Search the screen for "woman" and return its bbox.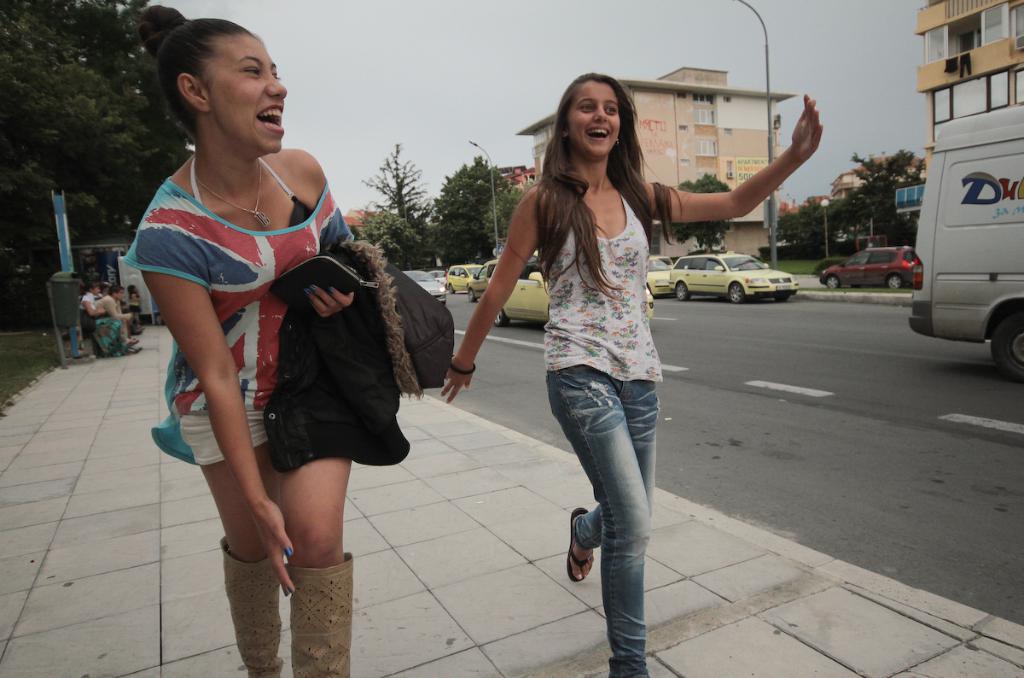
Found: select_region(440, 73, 823, 677).
